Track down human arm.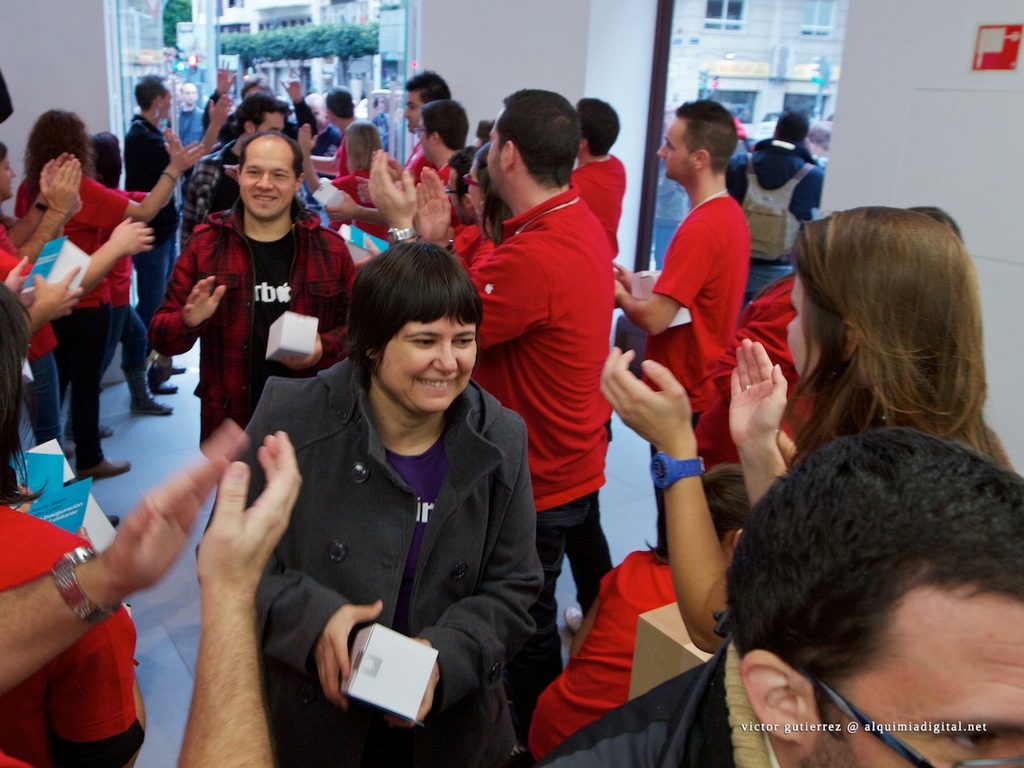
Tracked to 307/149/349/181.
